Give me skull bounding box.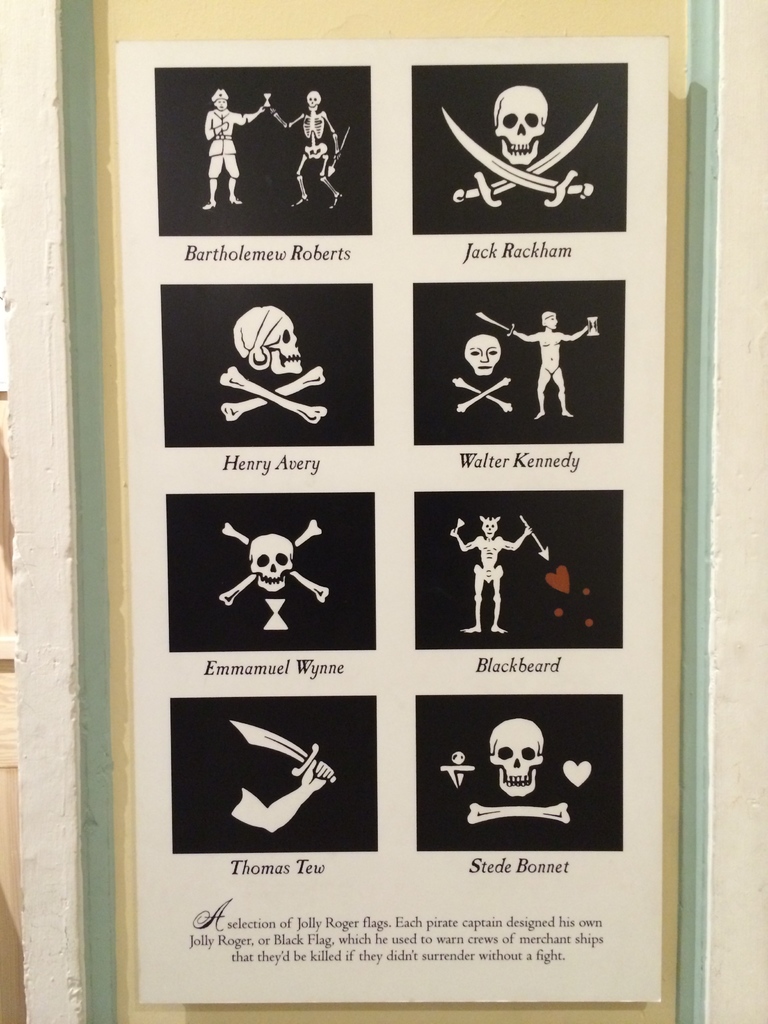
[x1=488, y1=714, x2=547, y2=798].
